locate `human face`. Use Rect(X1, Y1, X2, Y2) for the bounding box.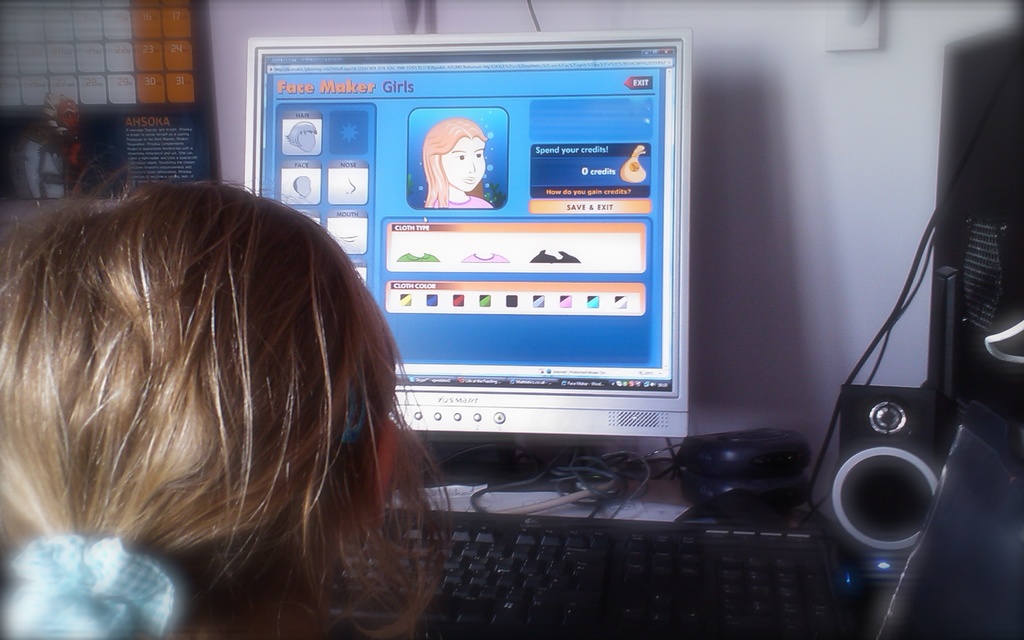
Rect(442, 136, 484, 192).
